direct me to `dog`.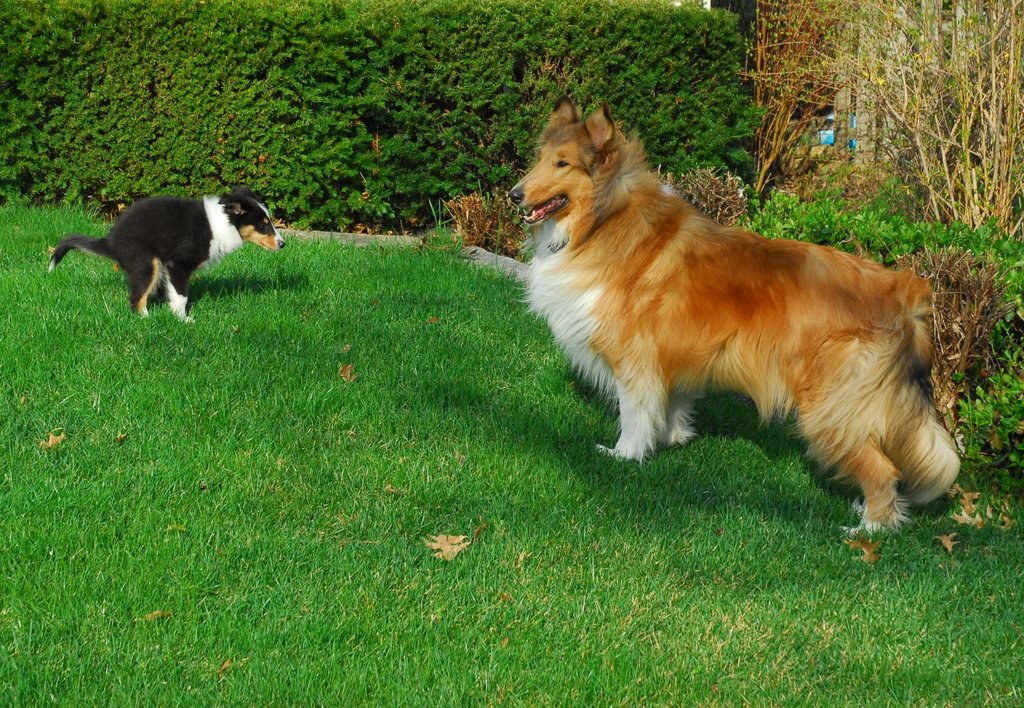
Direction: x1=506, y1=97, x2=965, y2=543.
